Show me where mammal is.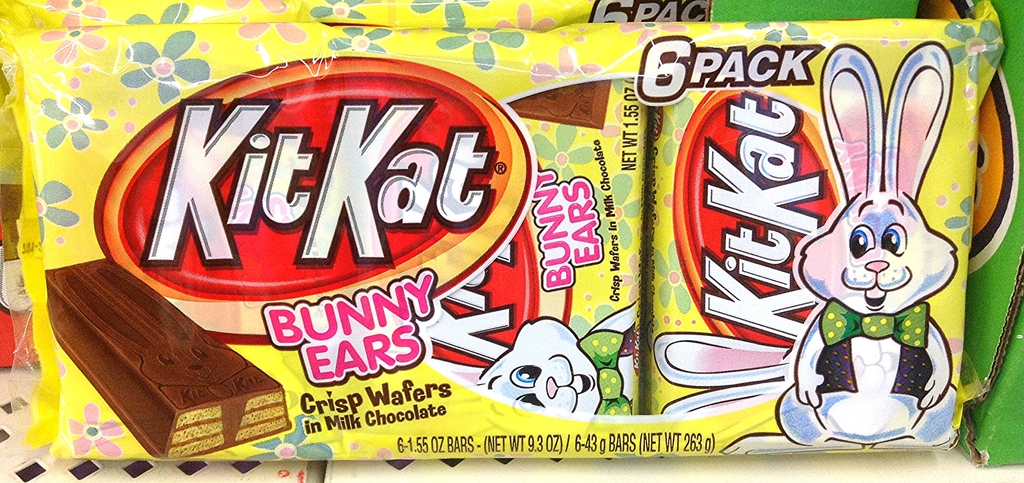
mammal is at <region>484, 313, 636, 434</region>.
